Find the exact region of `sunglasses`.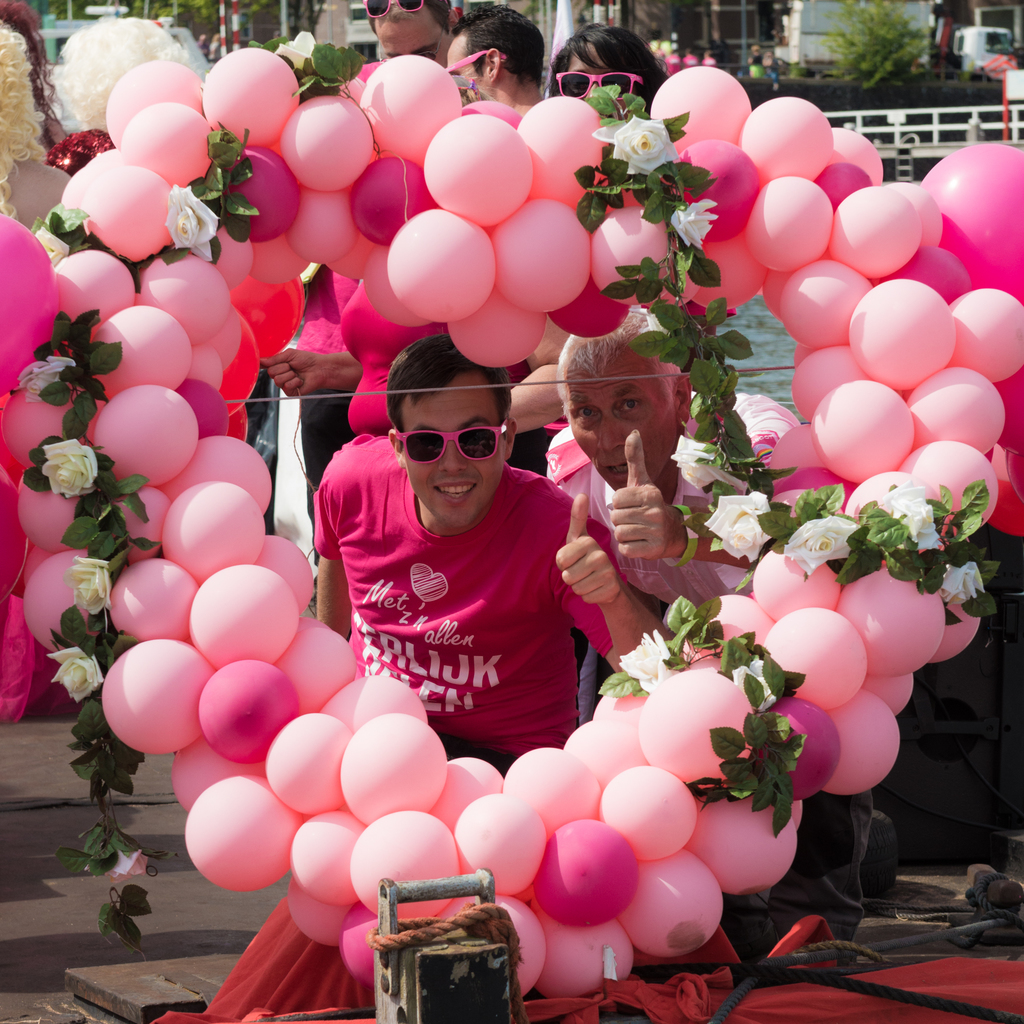
Exact region: rect(554, 67, 638, 103).
